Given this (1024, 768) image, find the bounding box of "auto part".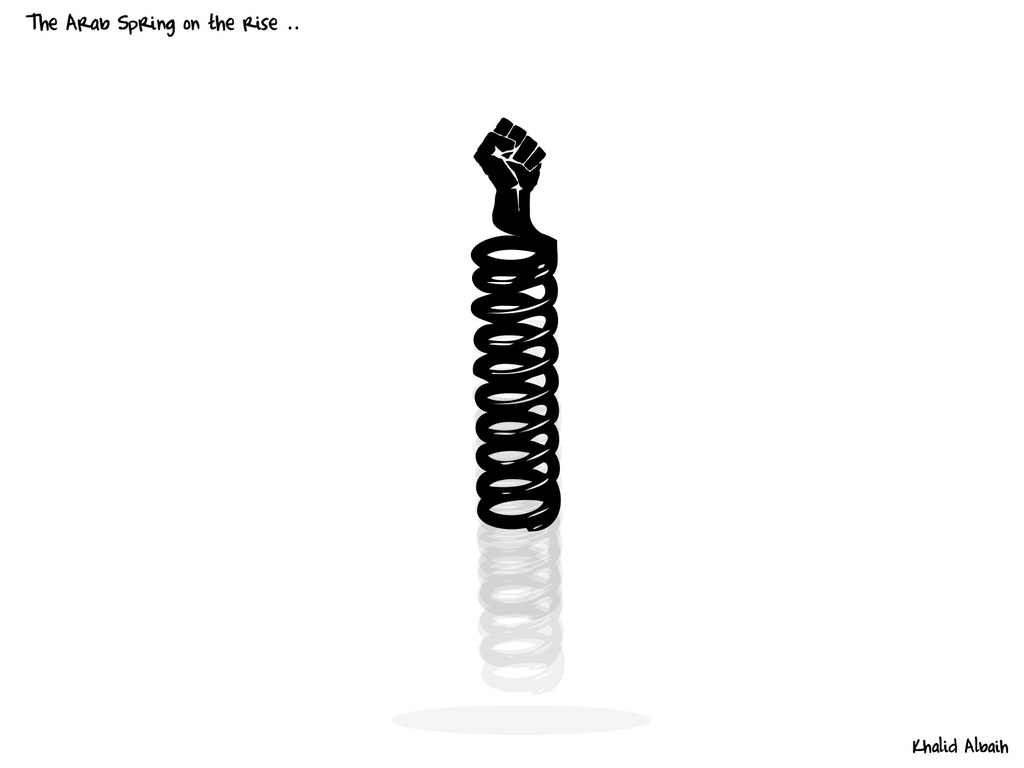
{"x1": 471, "y1": 118, "x2": 558, "y2": 531}.
